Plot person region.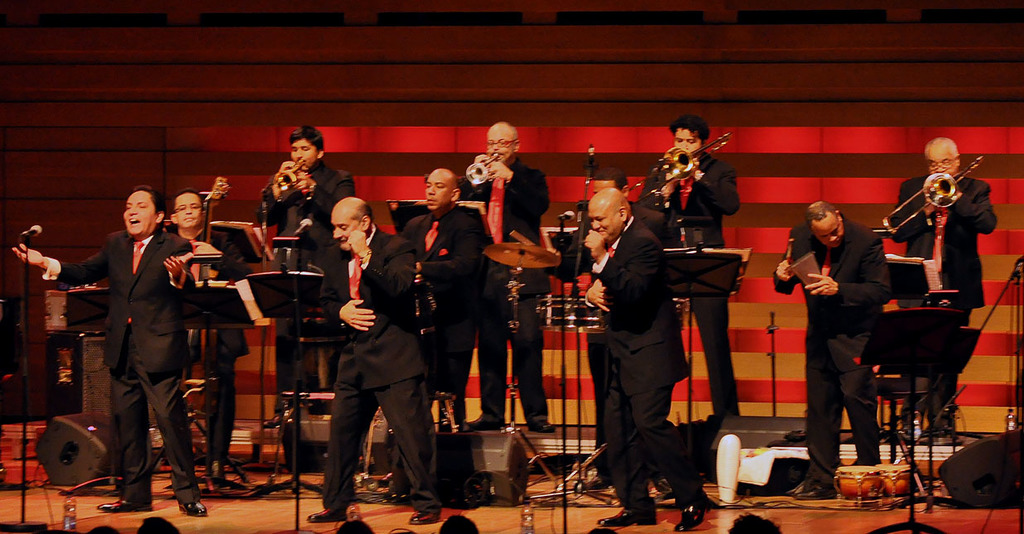
Plotted at <bbox>792, 170, 892, 491</bbox>.
